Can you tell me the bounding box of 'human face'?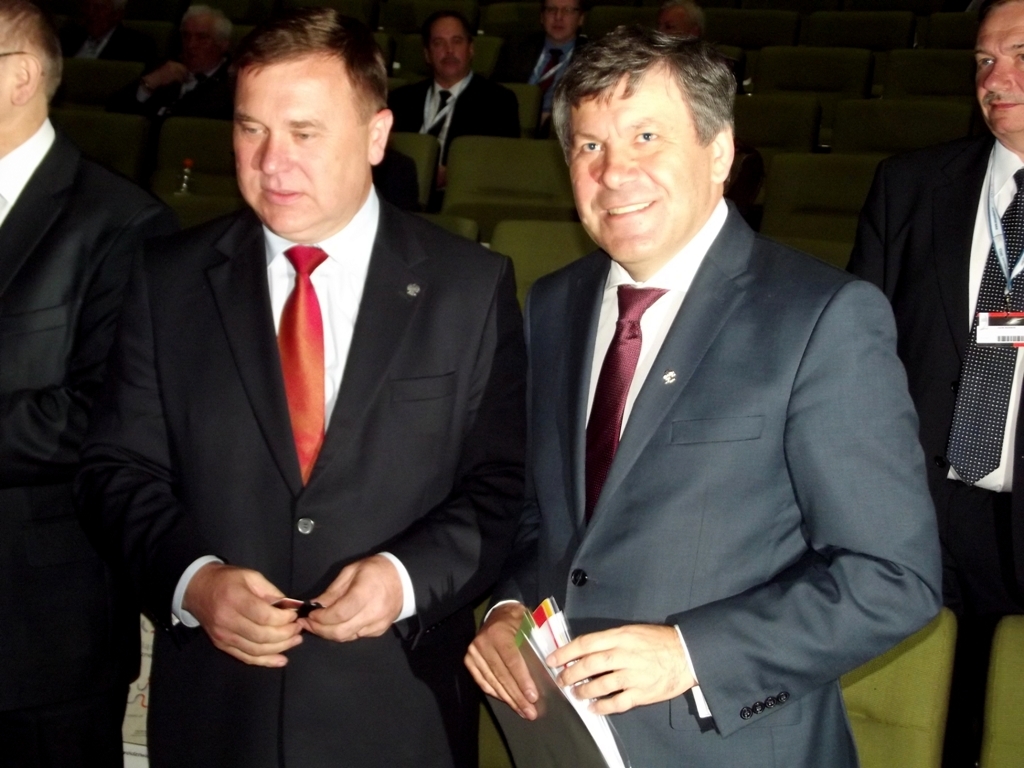
bbox(431, 16, 464, 74).
